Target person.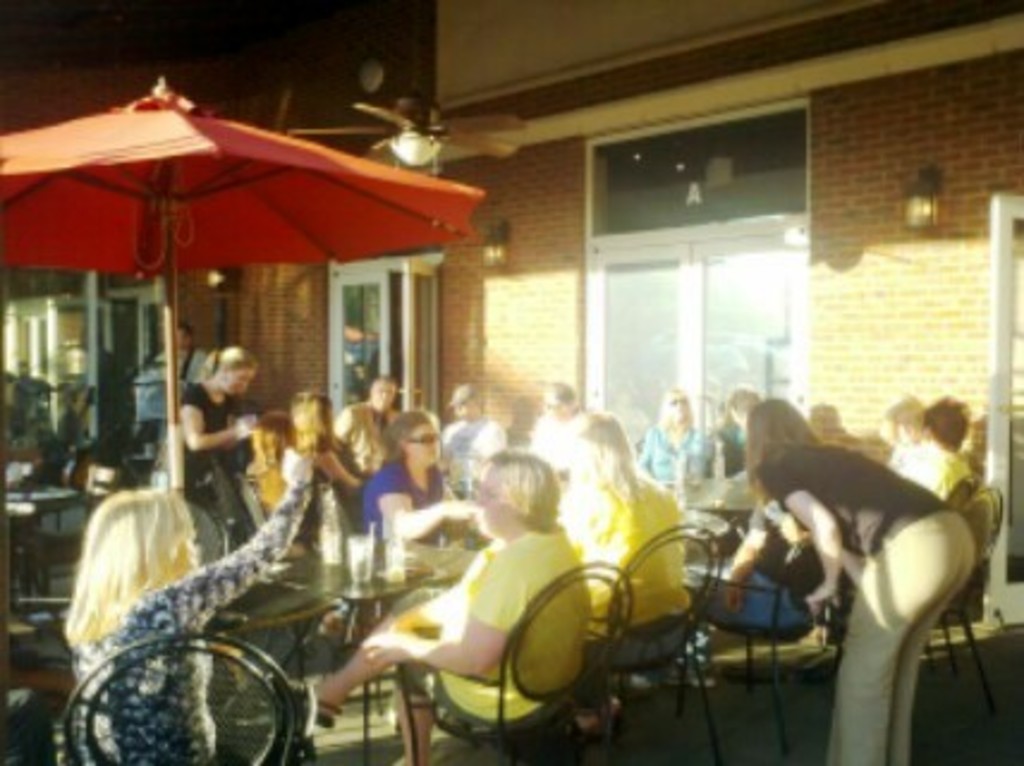
Target region: rect(285, 457, 586, 764).
